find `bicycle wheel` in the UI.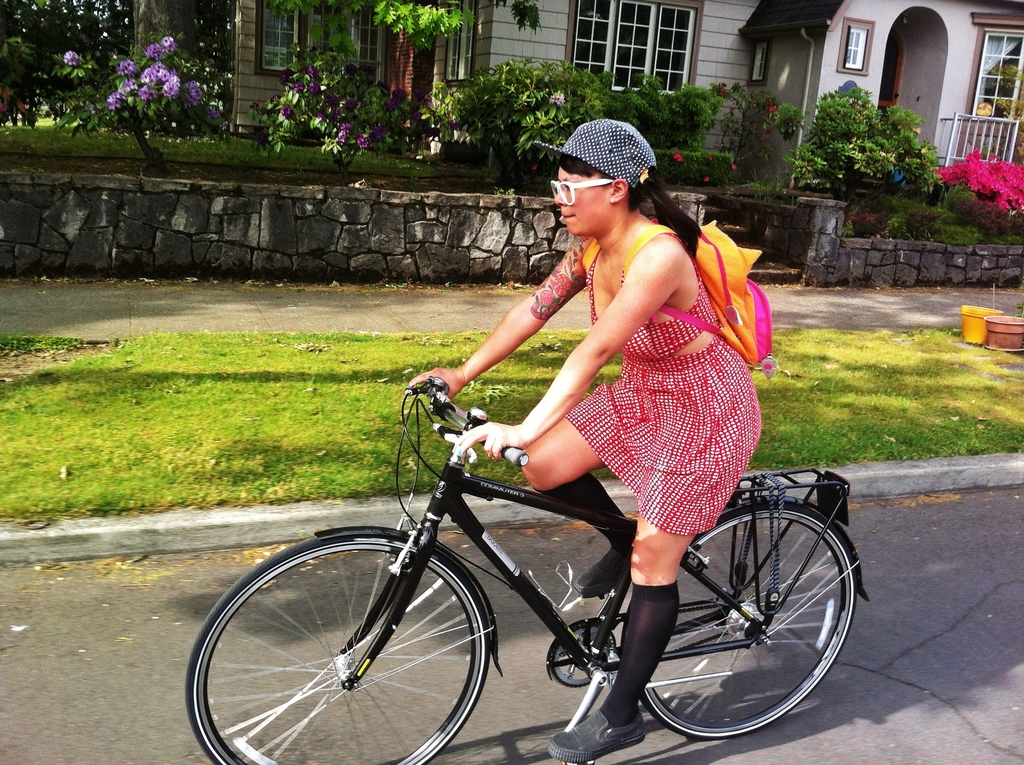
UI element at [left=193, top=527, right=505, bottom=761].
